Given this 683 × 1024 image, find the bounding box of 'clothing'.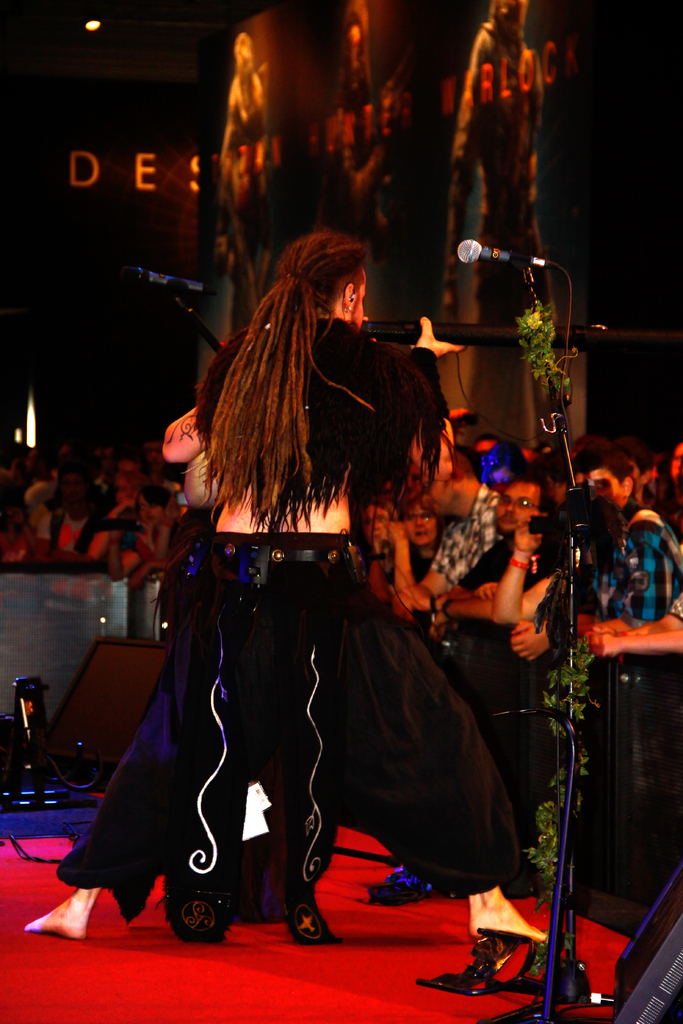
{"left": 163, "top": 528, "right": 353, "bottom": 893}.
